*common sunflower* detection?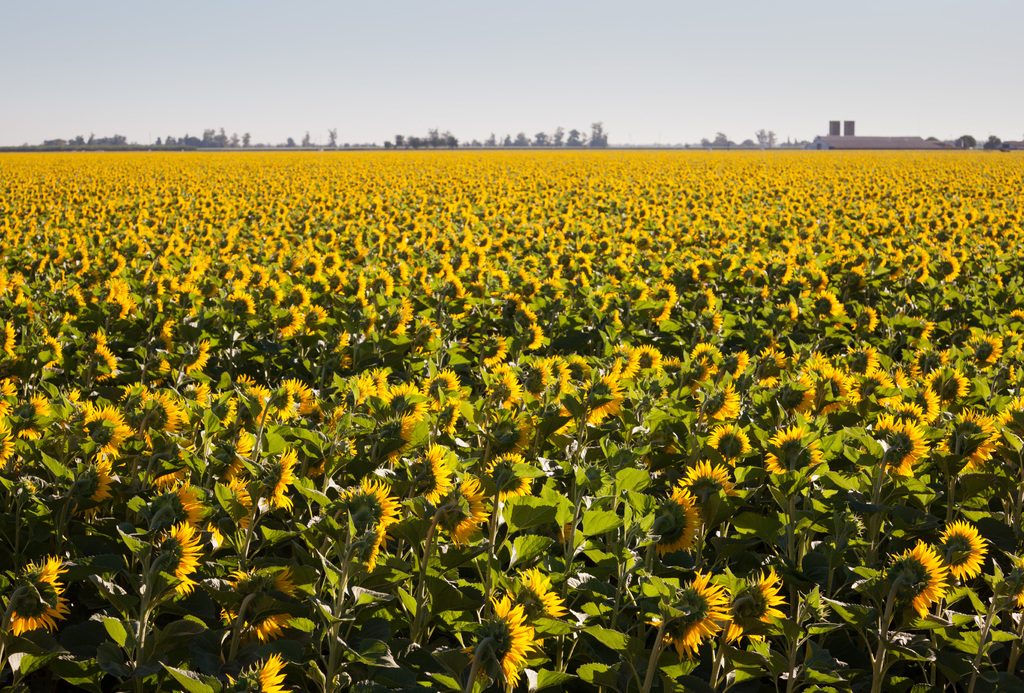
<box>263,453,298,510</box>
